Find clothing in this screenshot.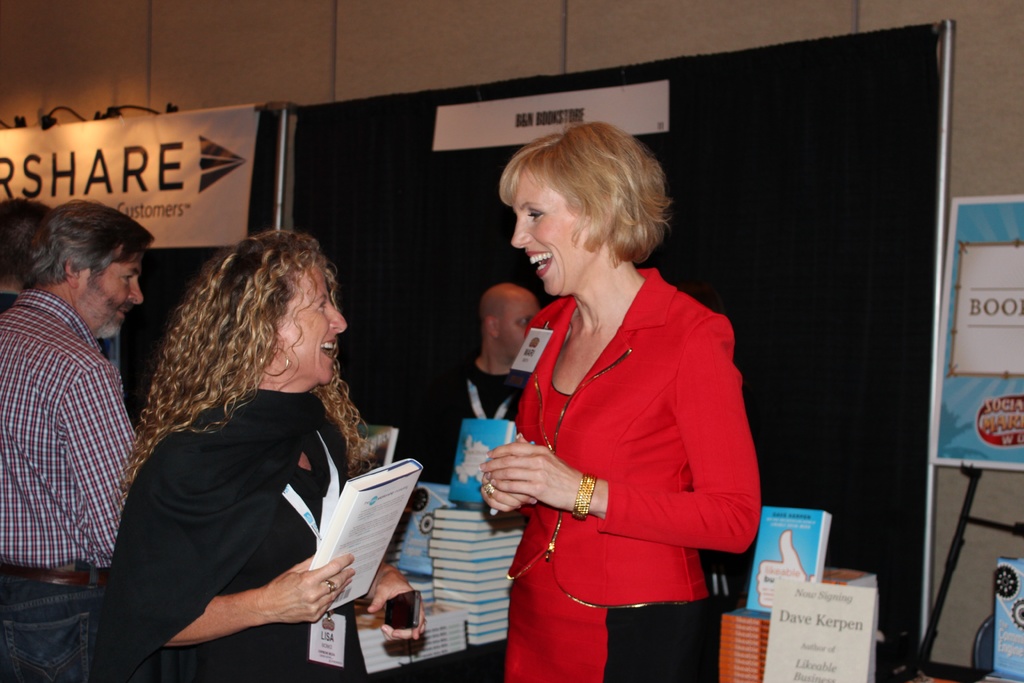
The bounding box for clothing is crop(497, 249, 751, 630).
